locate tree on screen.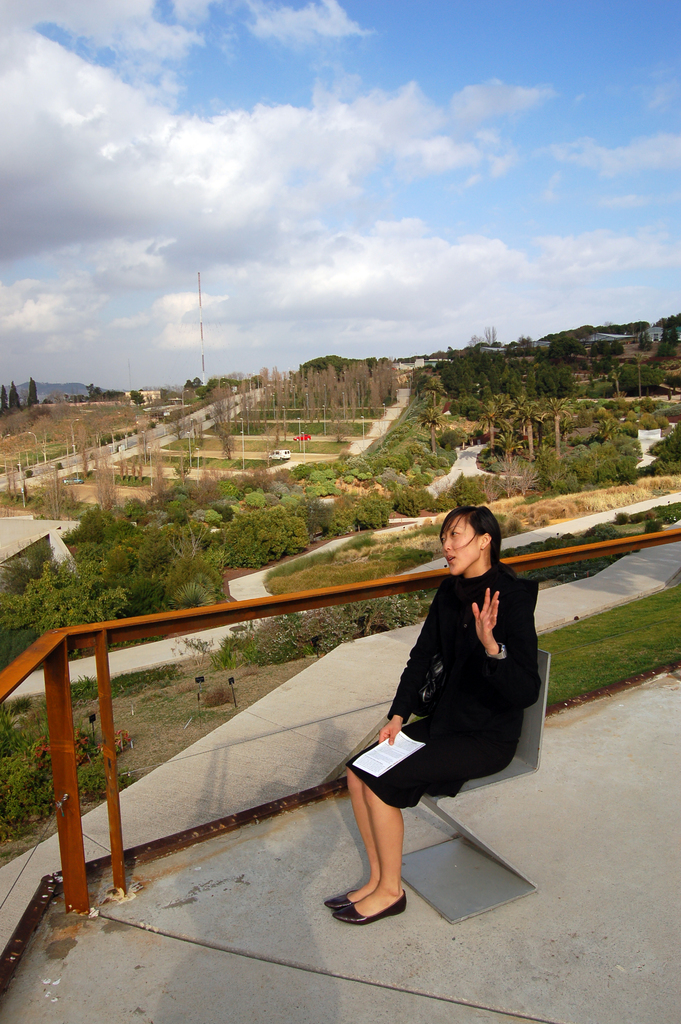
On screen at 3, 466, 20, 502.
